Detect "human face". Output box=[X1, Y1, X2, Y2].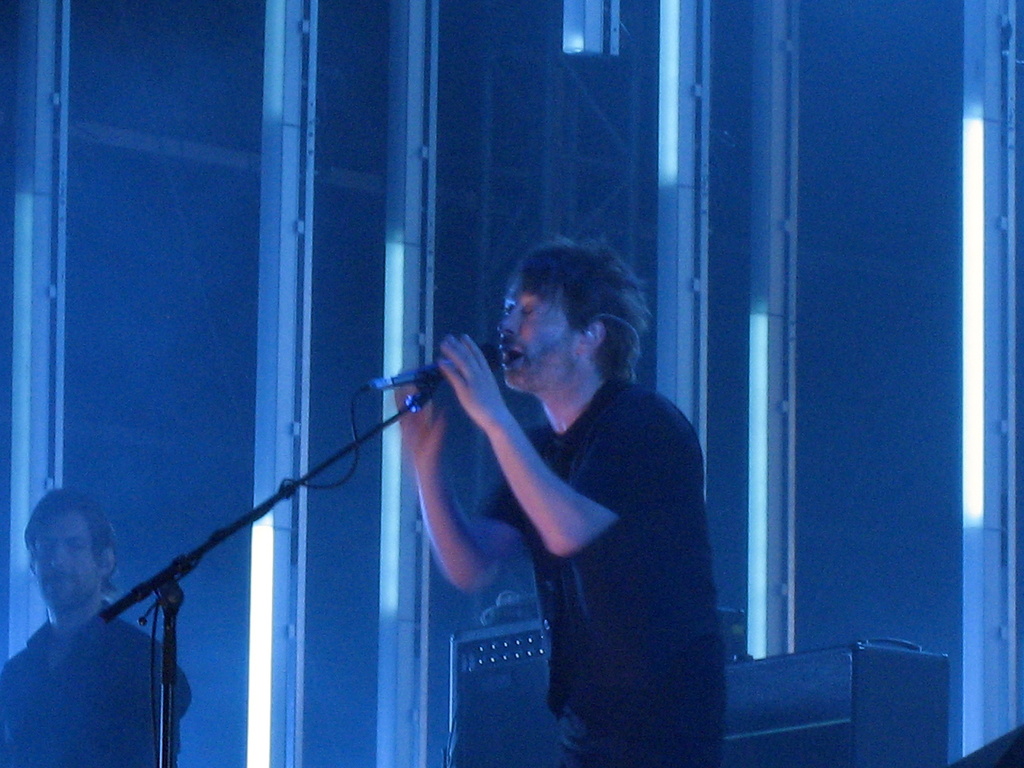
box=[500, 280, 573, 388].
